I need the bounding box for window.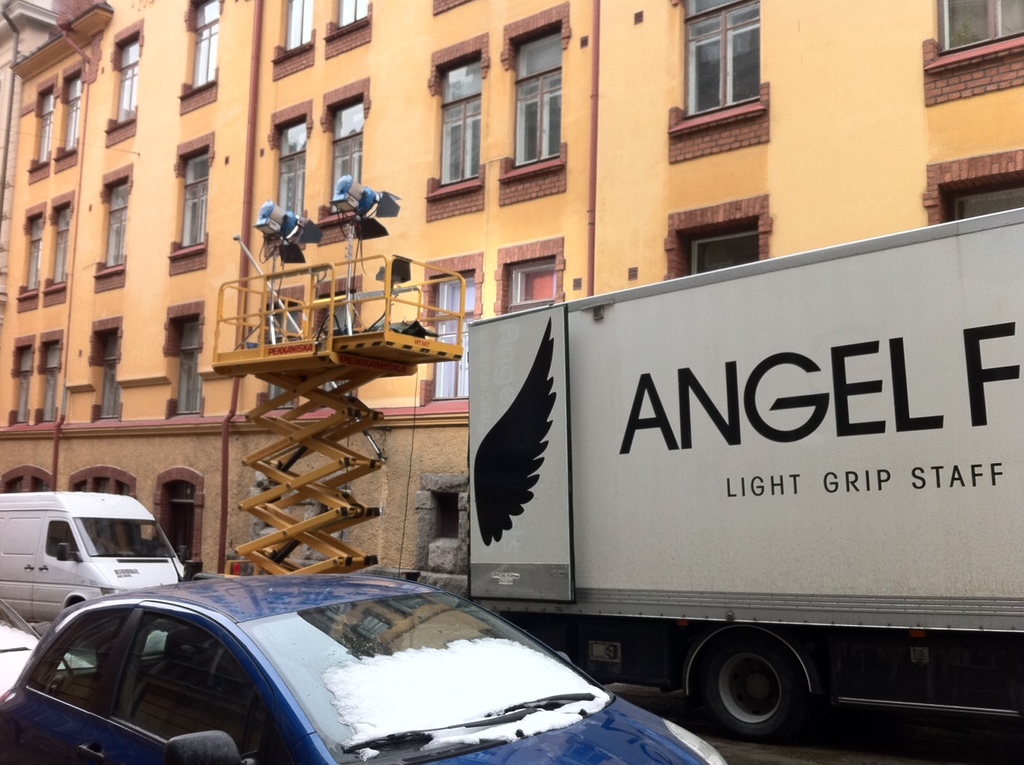
Here it is: box(179, 0, 217, 95).
